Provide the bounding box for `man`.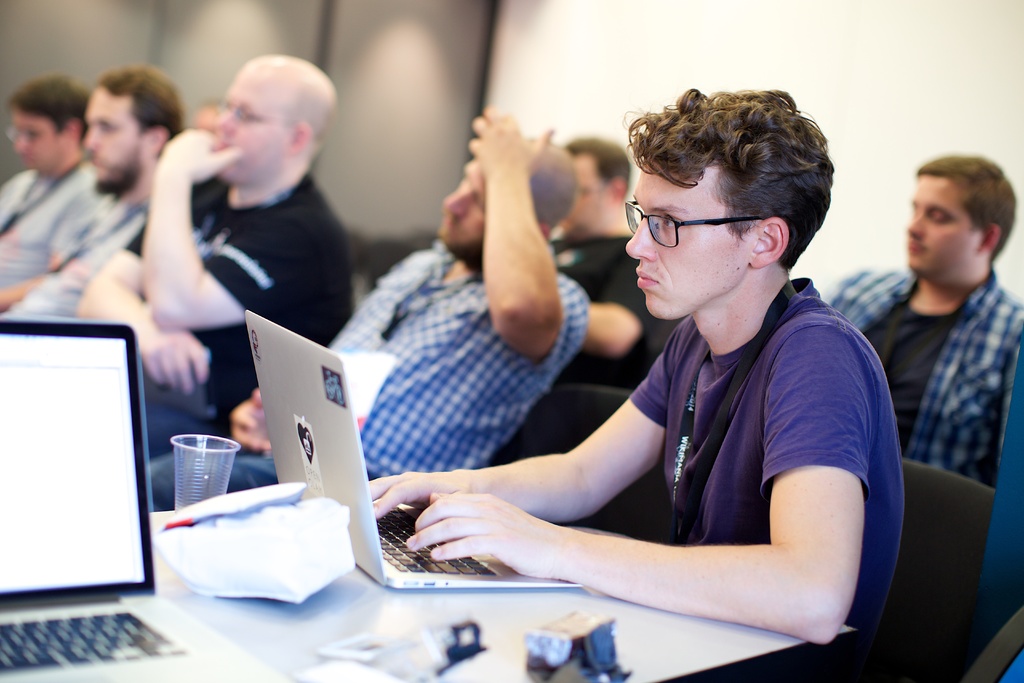
region(828, 151, 1023, 486).
